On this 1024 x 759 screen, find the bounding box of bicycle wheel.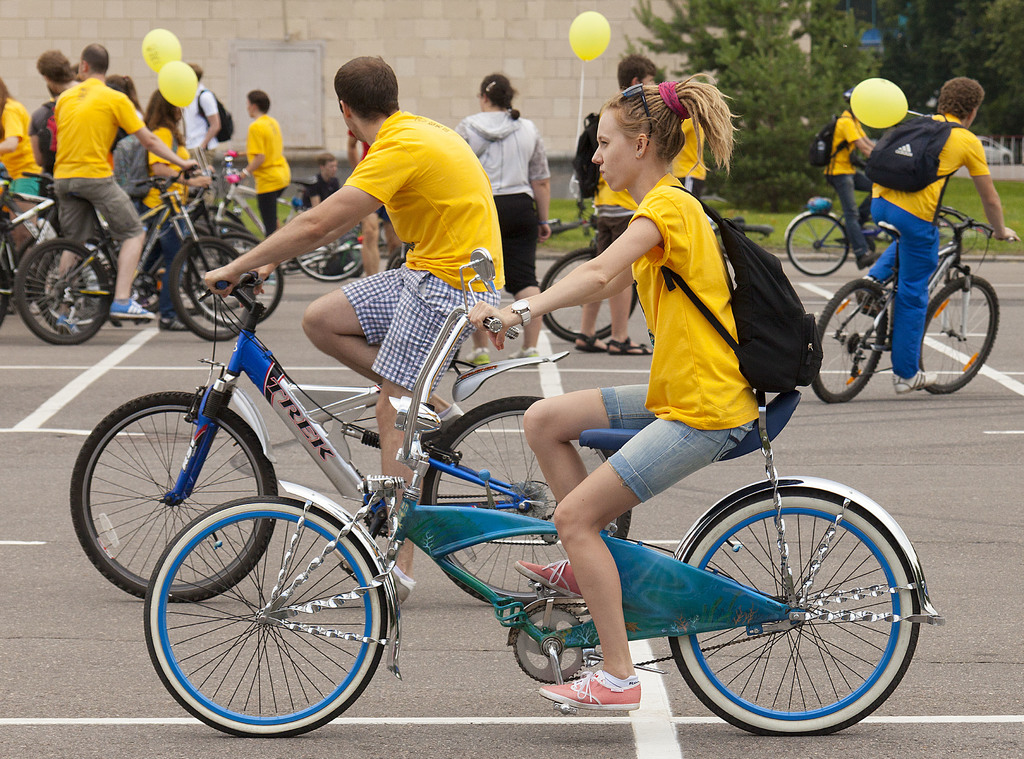
Bounding box: 810 273 886 402.
